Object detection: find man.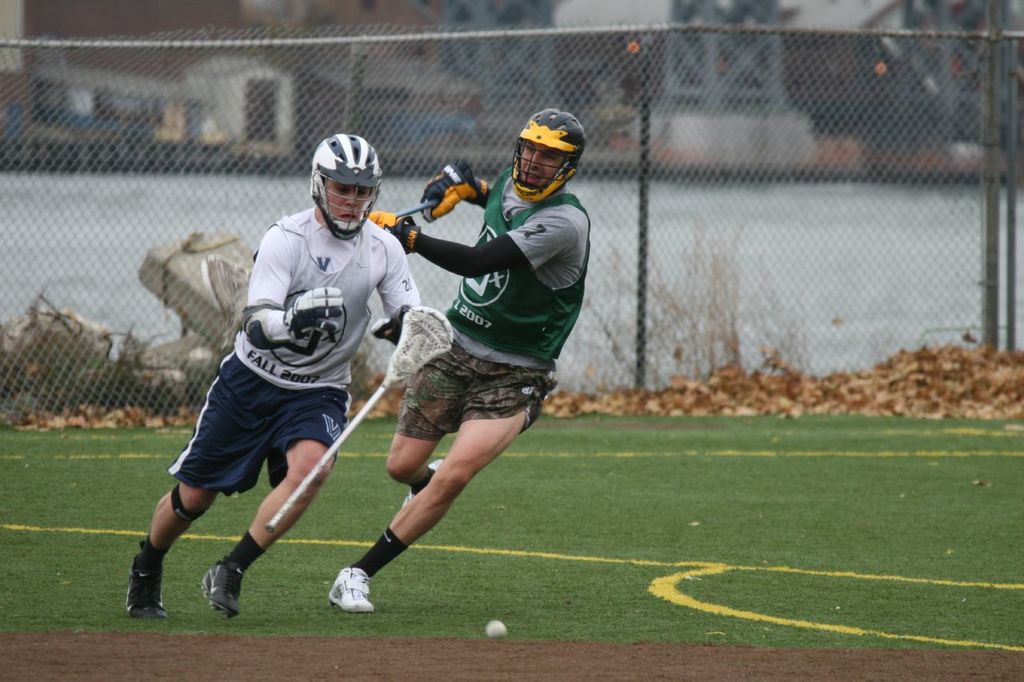
(115, 142, 422, 616).
